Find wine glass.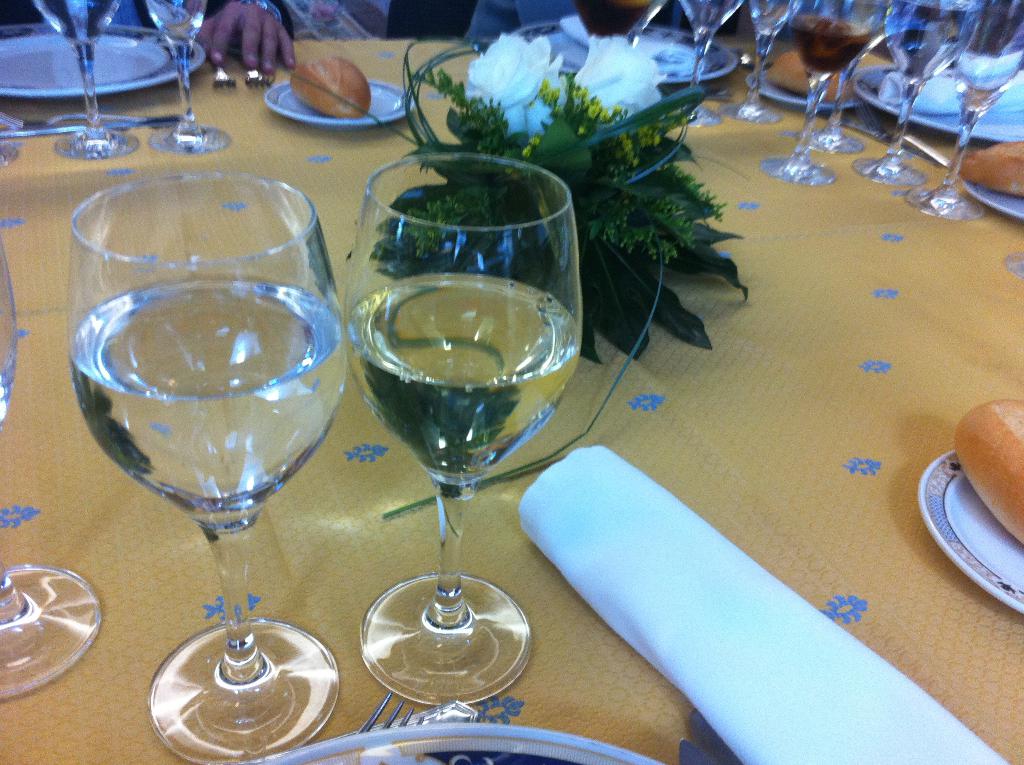
{"x1": 719, "y1": 0, "x2": 801, "y2": 125}.
